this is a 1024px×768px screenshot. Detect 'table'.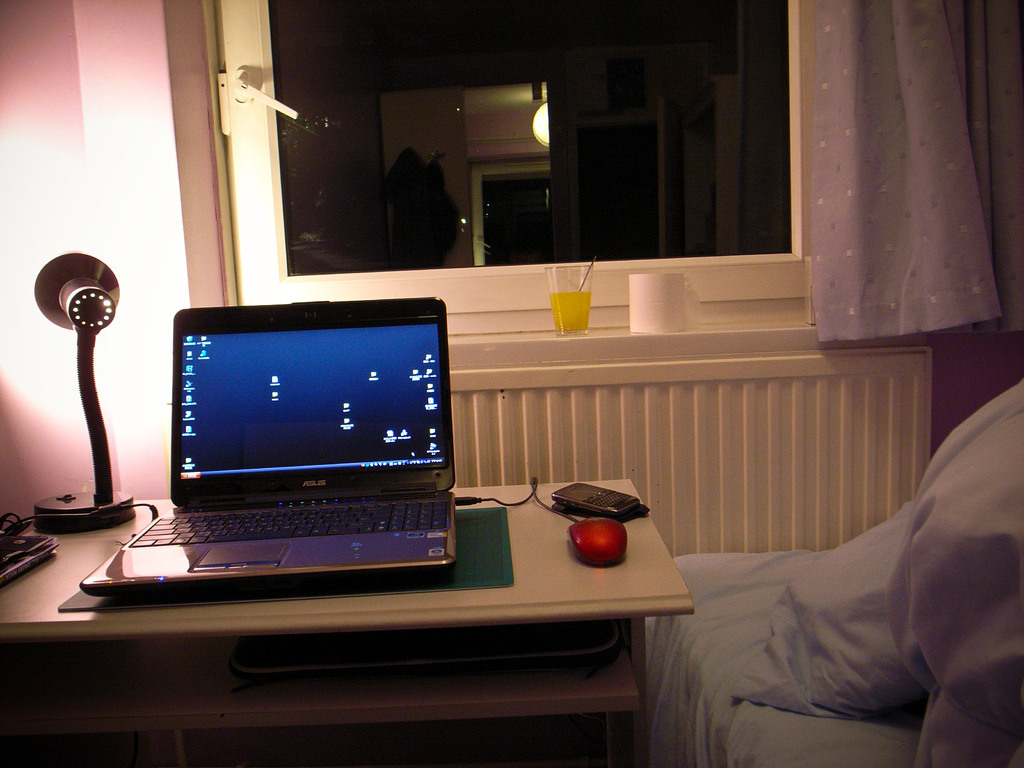
x1=79 y1=436 x2=711 y2=709.
